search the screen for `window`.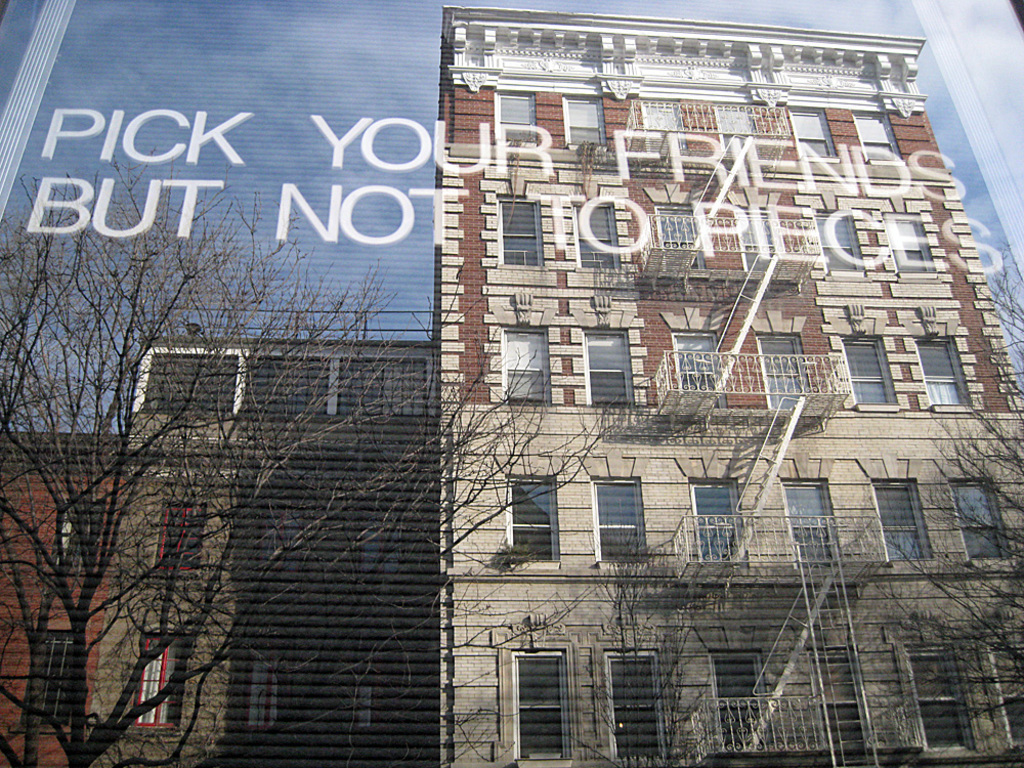
Found at l=25, t=626, r=82, b=726.
